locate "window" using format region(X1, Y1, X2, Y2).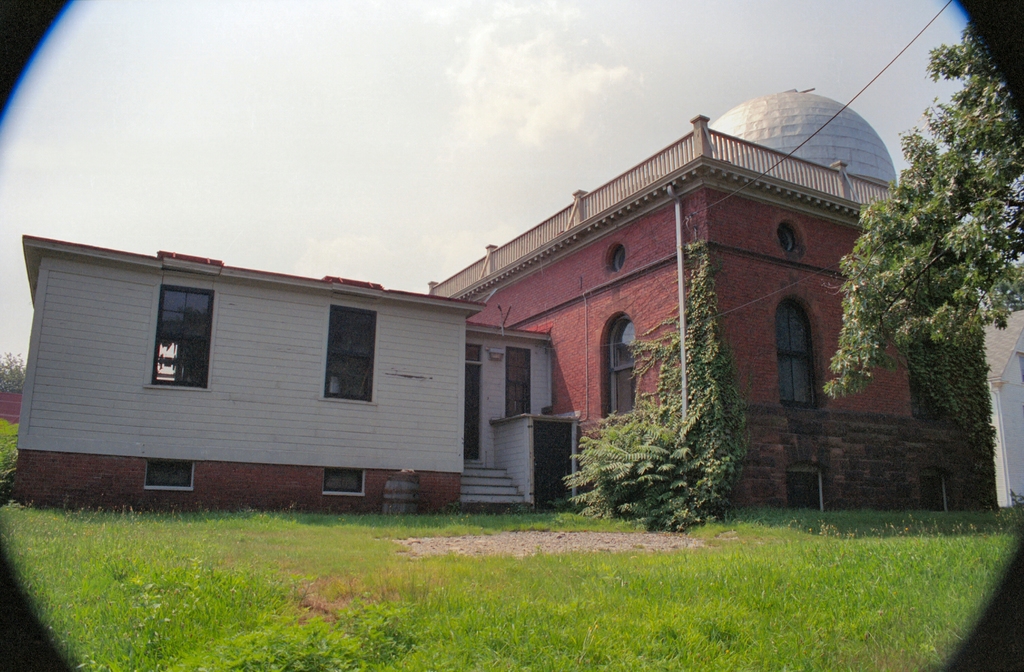
region(141, 459, 189, 485).
